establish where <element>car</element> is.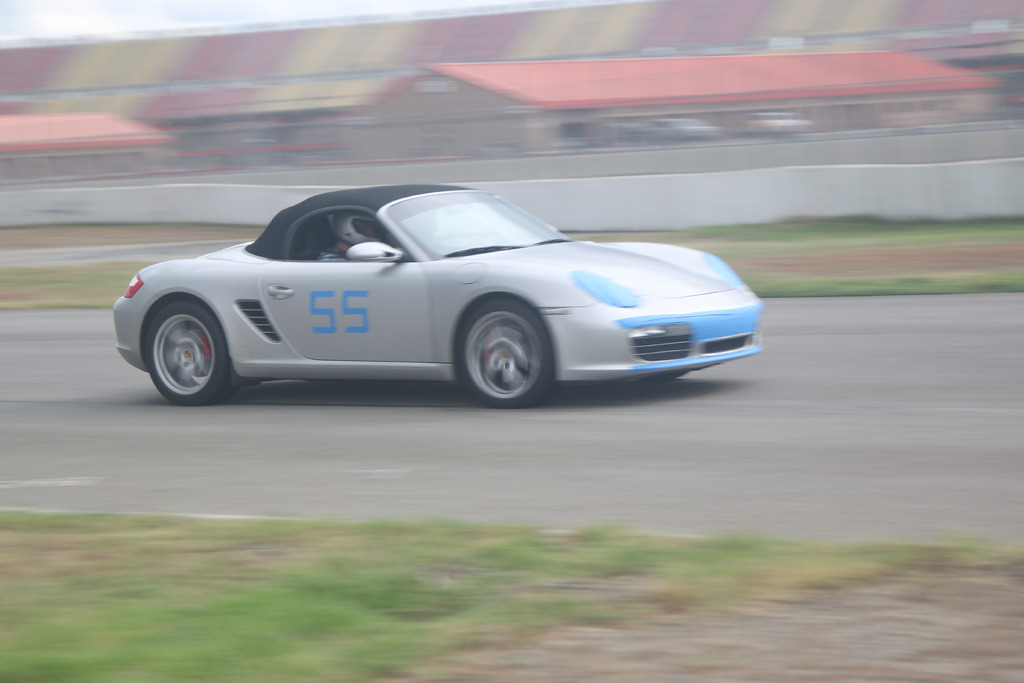
Established at 106,177,803,411.
